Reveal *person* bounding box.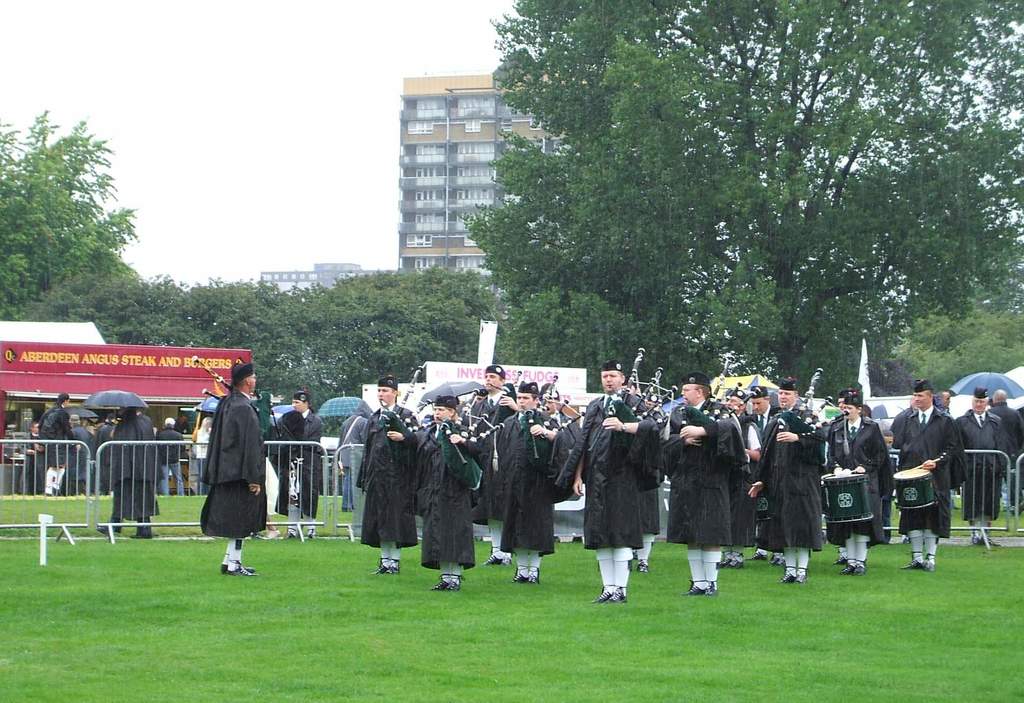
Revealed: bbox(191, 360, 265, 583).
